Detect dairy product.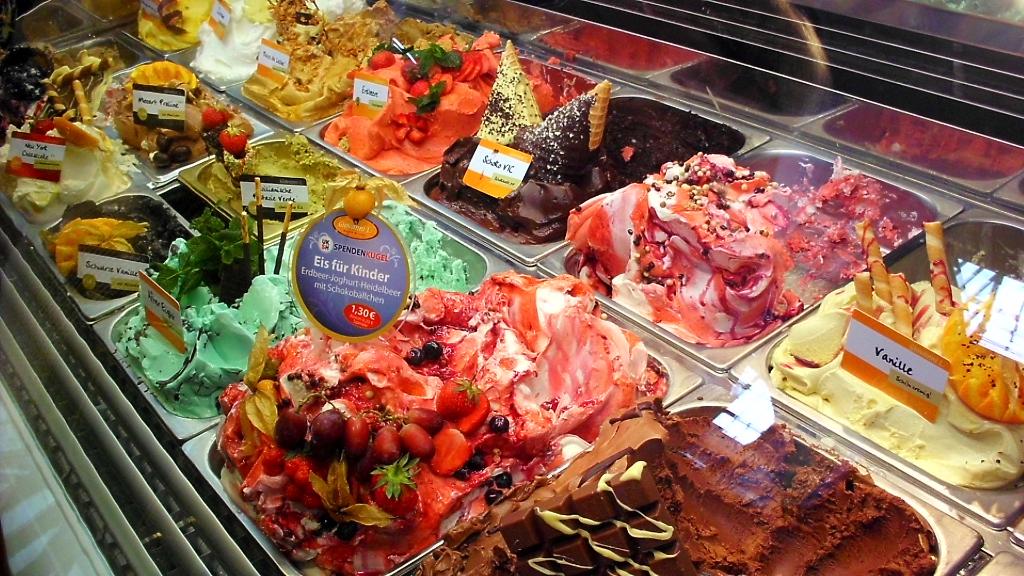
Detected at 132,193,469,414.
